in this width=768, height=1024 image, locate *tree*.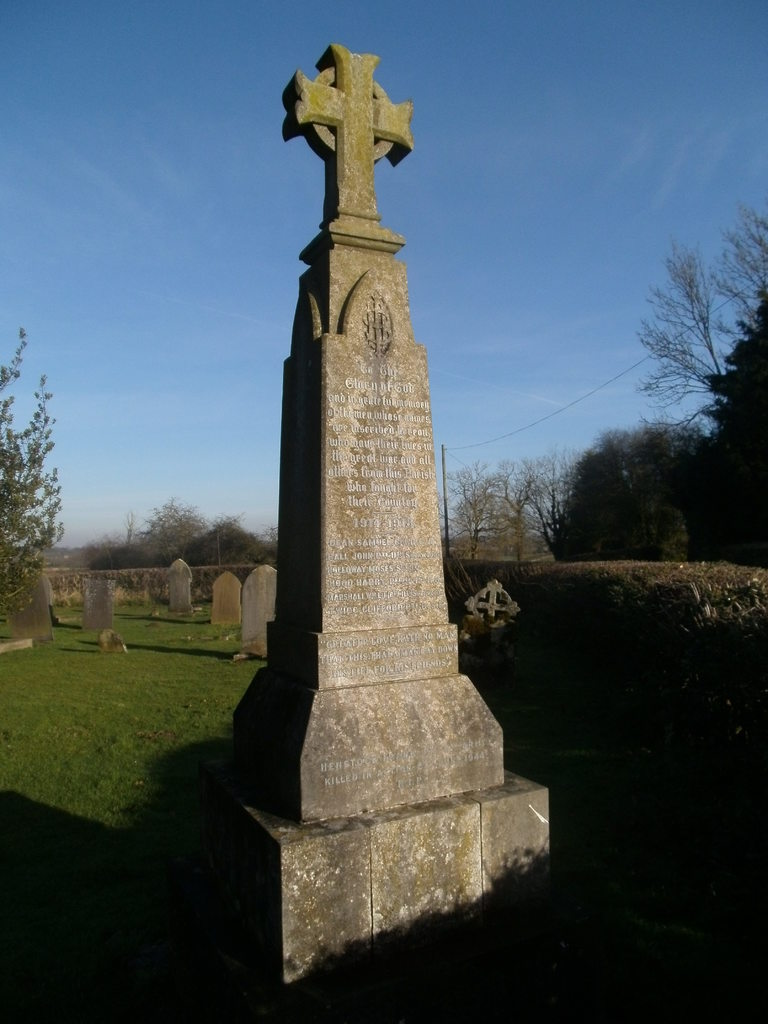
Bounding box: 91:497:269:574.
